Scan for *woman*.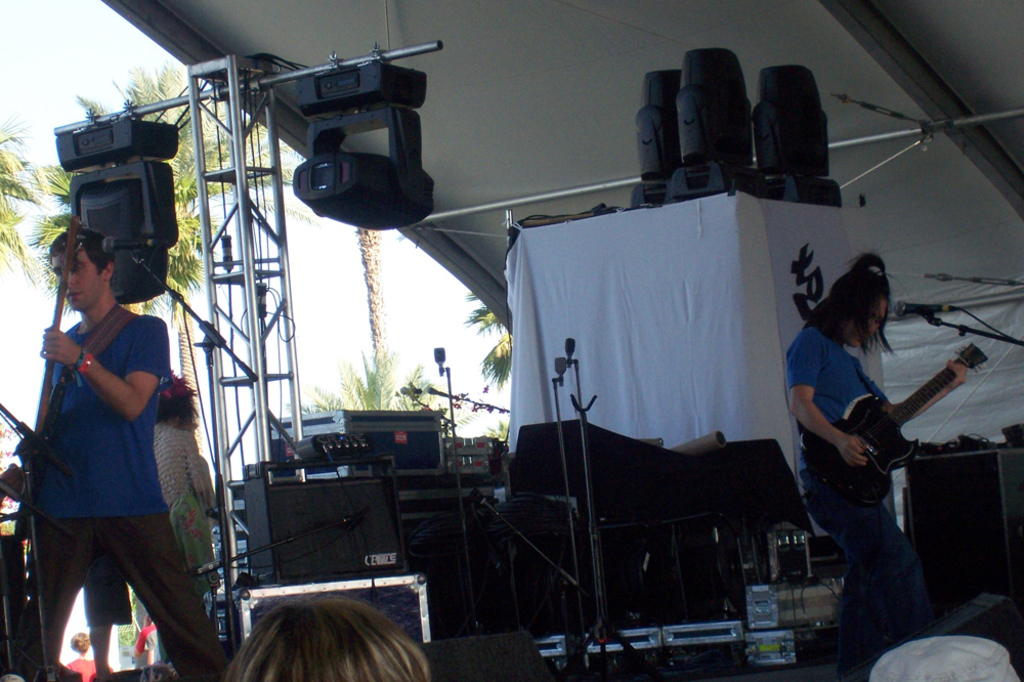
Scan result: bbox=[225, 594, 431, 681].
